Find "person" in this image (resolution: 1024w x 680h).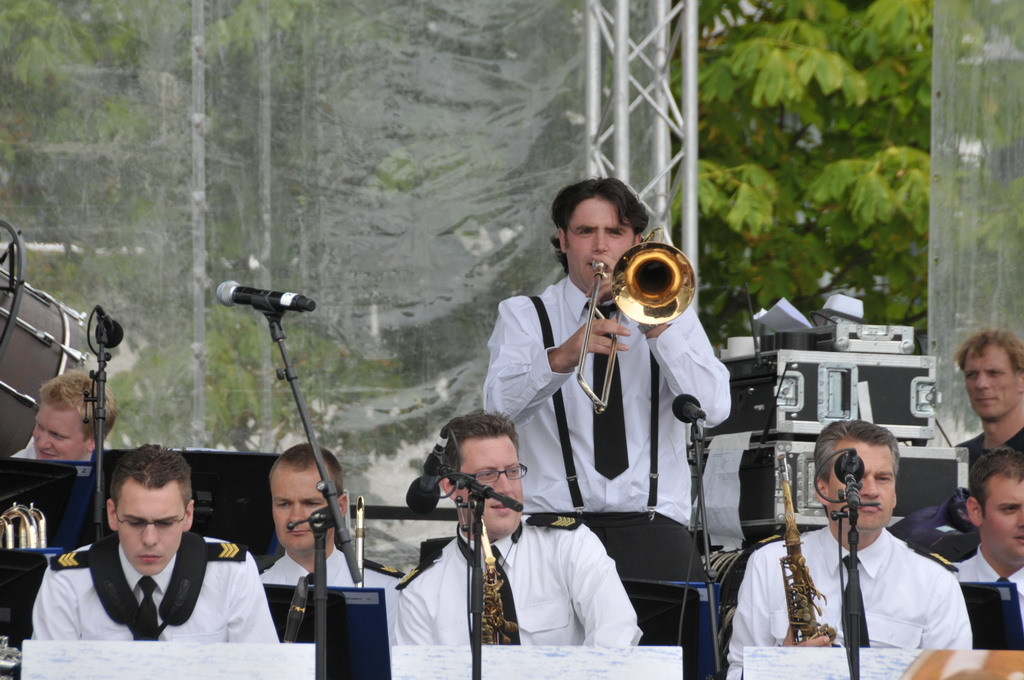
(5,371,120,467).
